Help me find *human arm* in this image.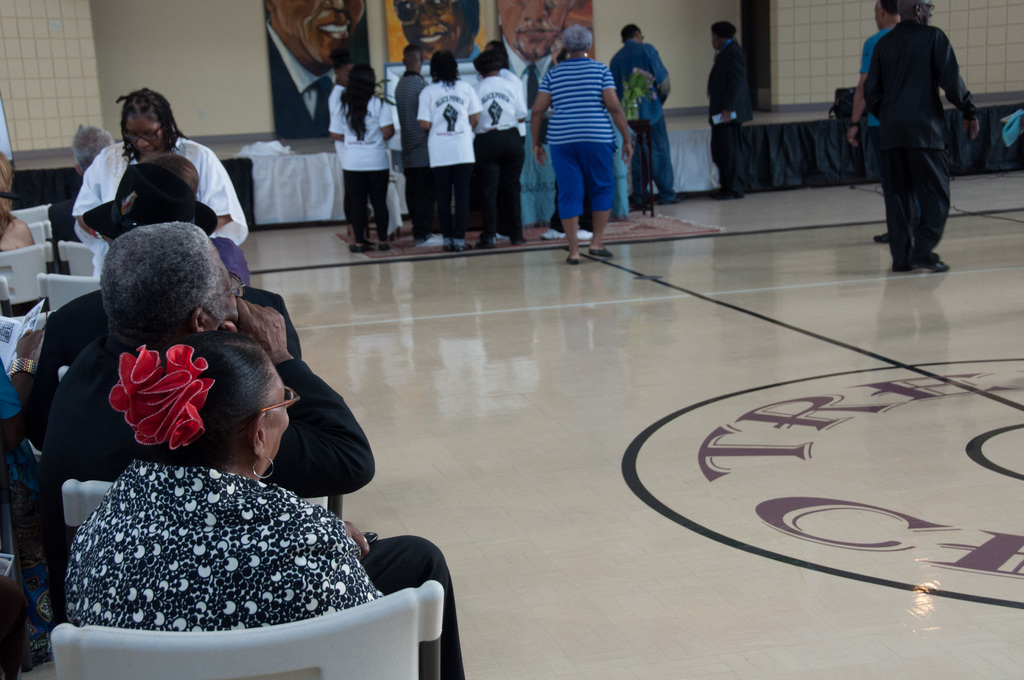
Found it: <bbox>942, 24, 985, 140</bbox>.
